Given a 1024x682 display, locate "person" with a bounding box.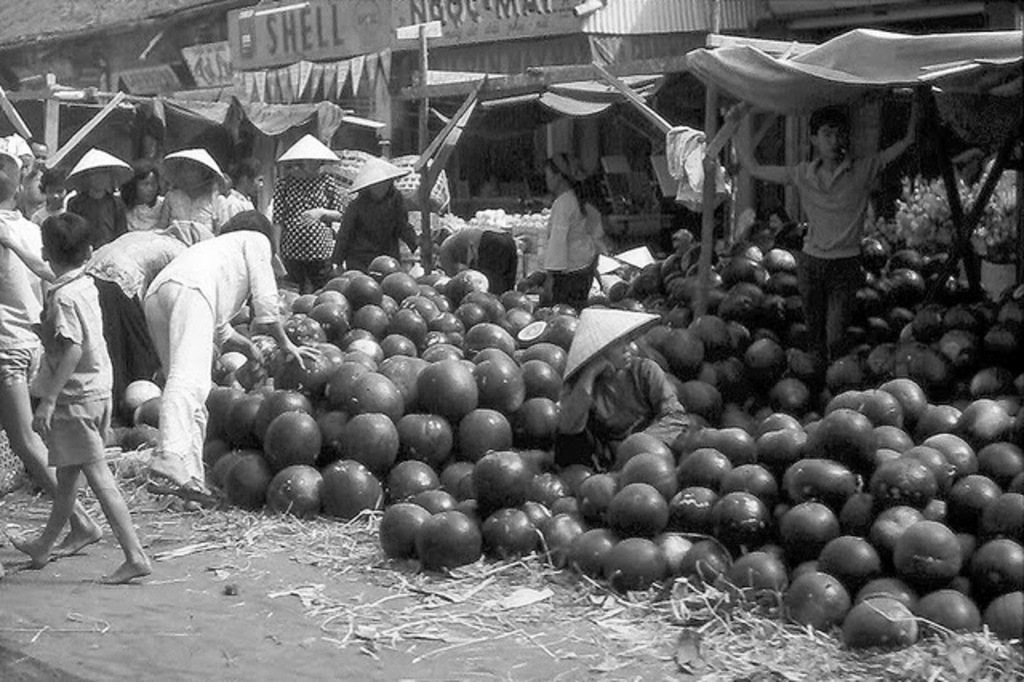
Located: [539, 149, 598, 315].
